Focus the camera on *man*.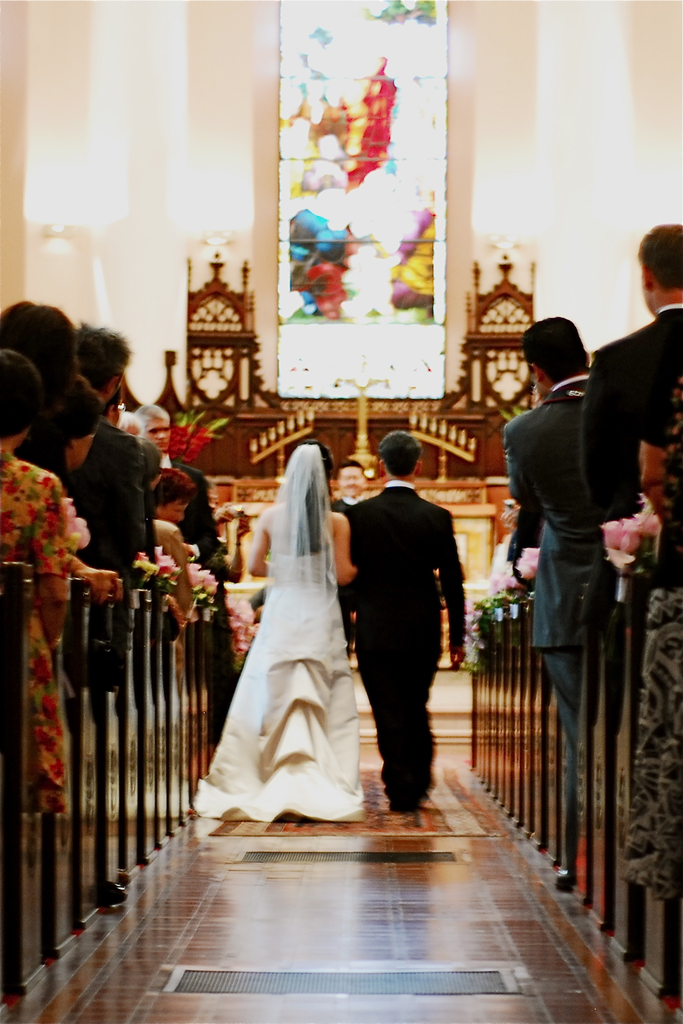
Focus region: (582, 217, 682, 589).
